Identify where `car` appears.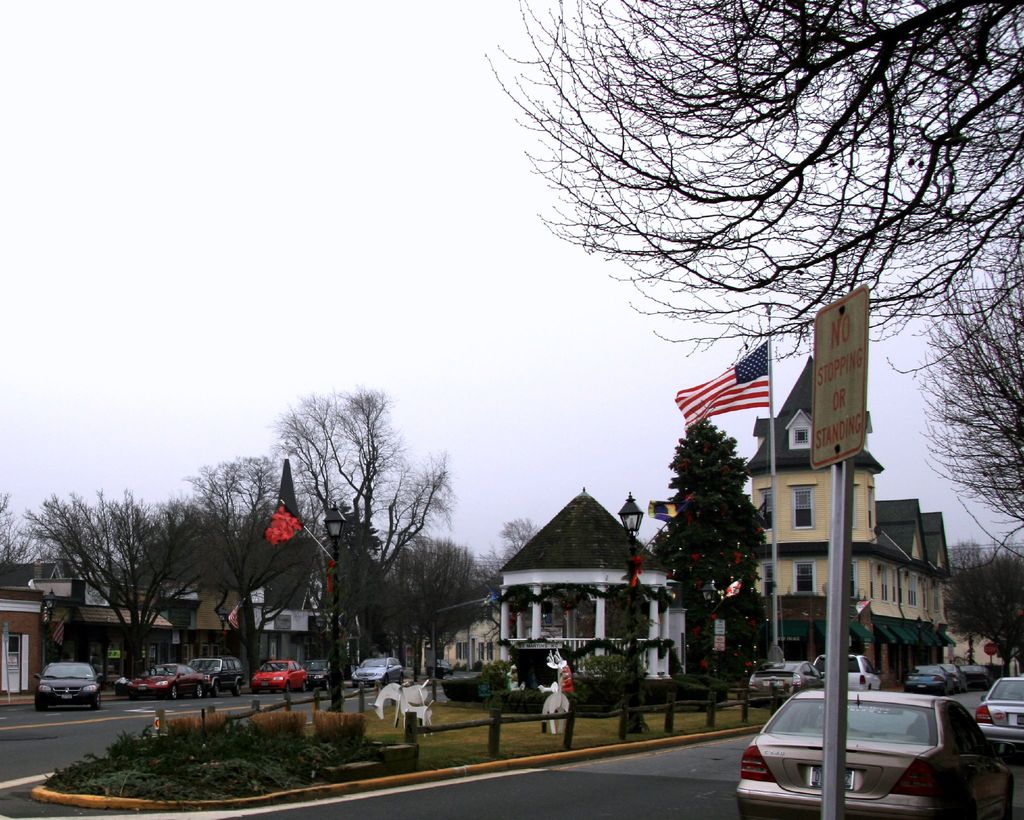
Appears at (x1=965, y1=663, x2=998, y2=685).
